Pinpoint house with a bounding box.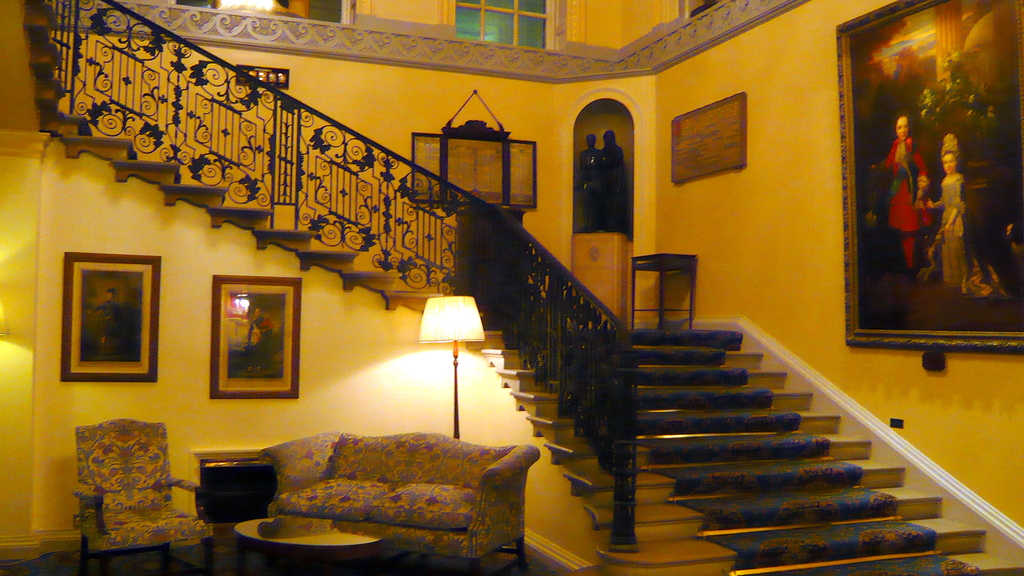
select_region(35, 7, 1023, 568).
